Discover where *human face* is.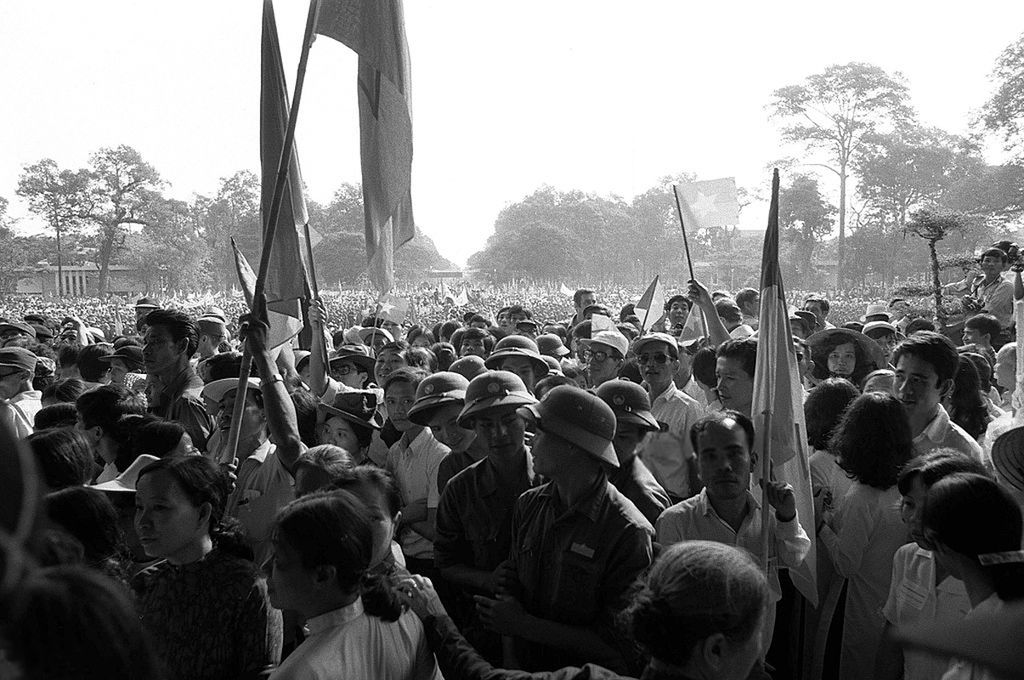
Discovered at bbox=(792, 320, 806, 337).
